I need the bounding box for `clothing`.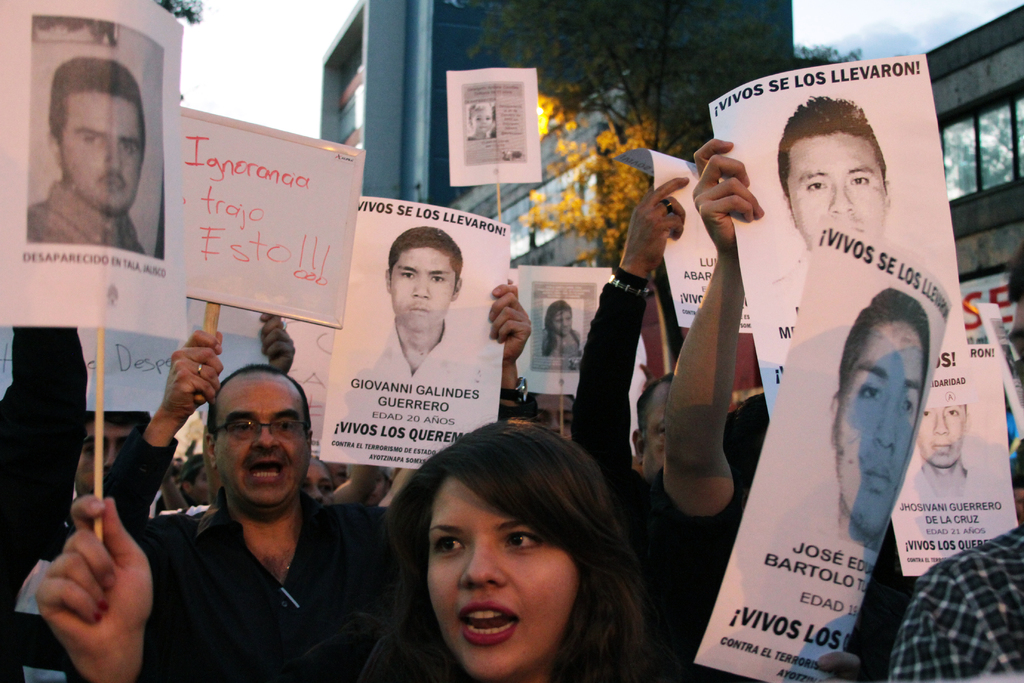
Here it is: bbox=[893, 525, 1023, 682].
